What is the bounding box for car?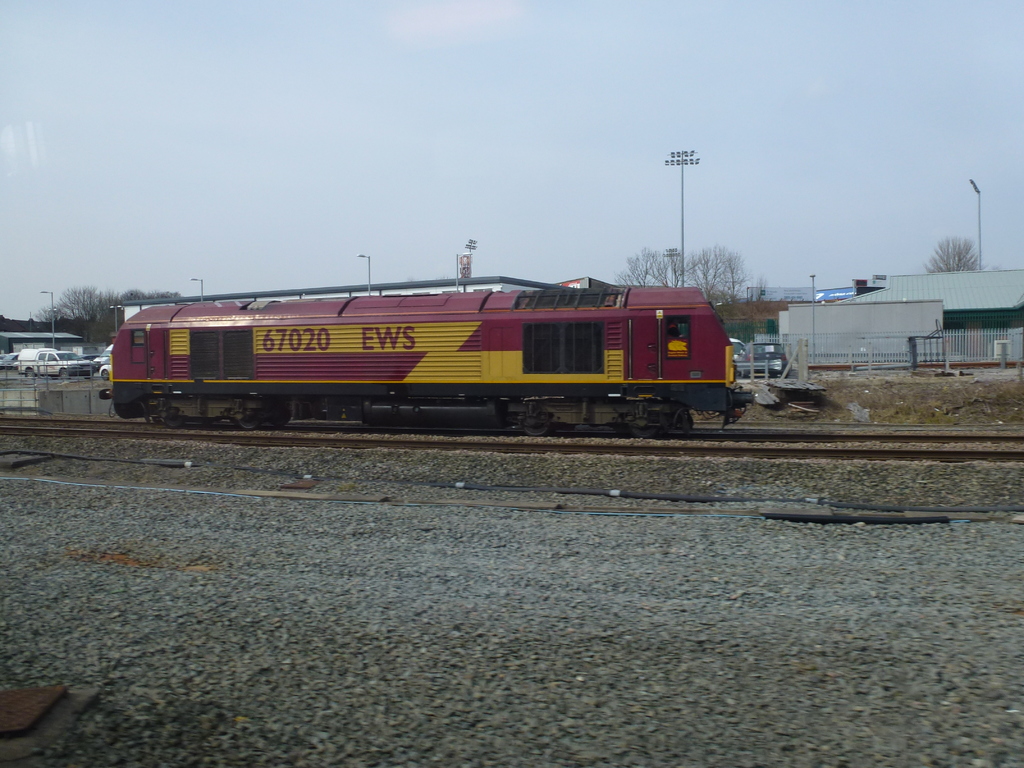
732/338/740/353.
